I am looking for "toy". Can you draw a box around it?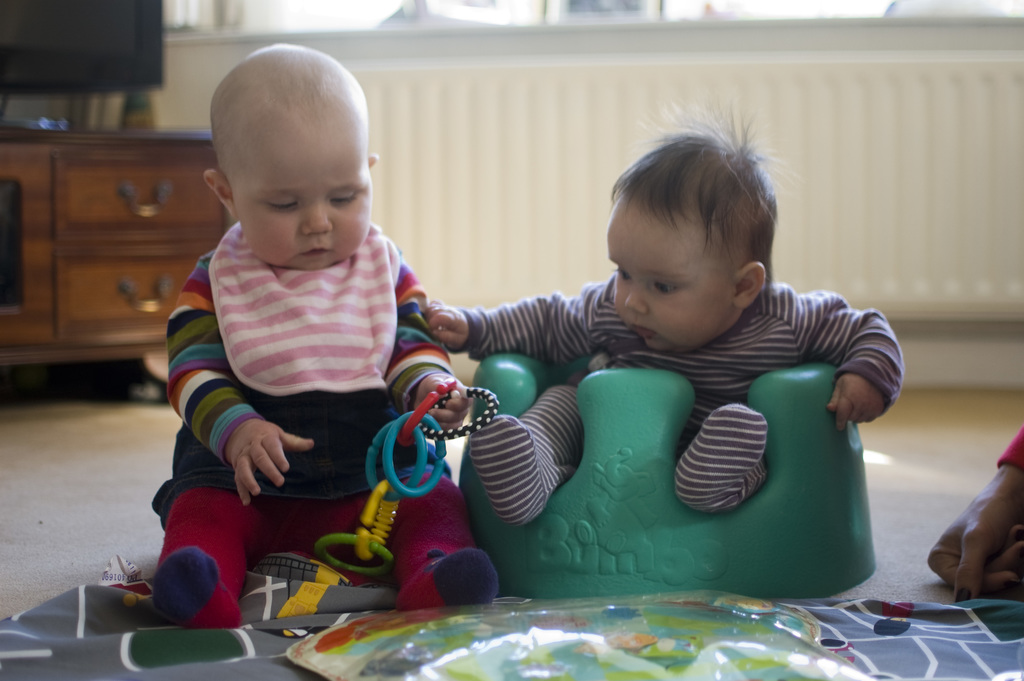
Sure, the bounding box is BBox(413, 385, 502, 445).
